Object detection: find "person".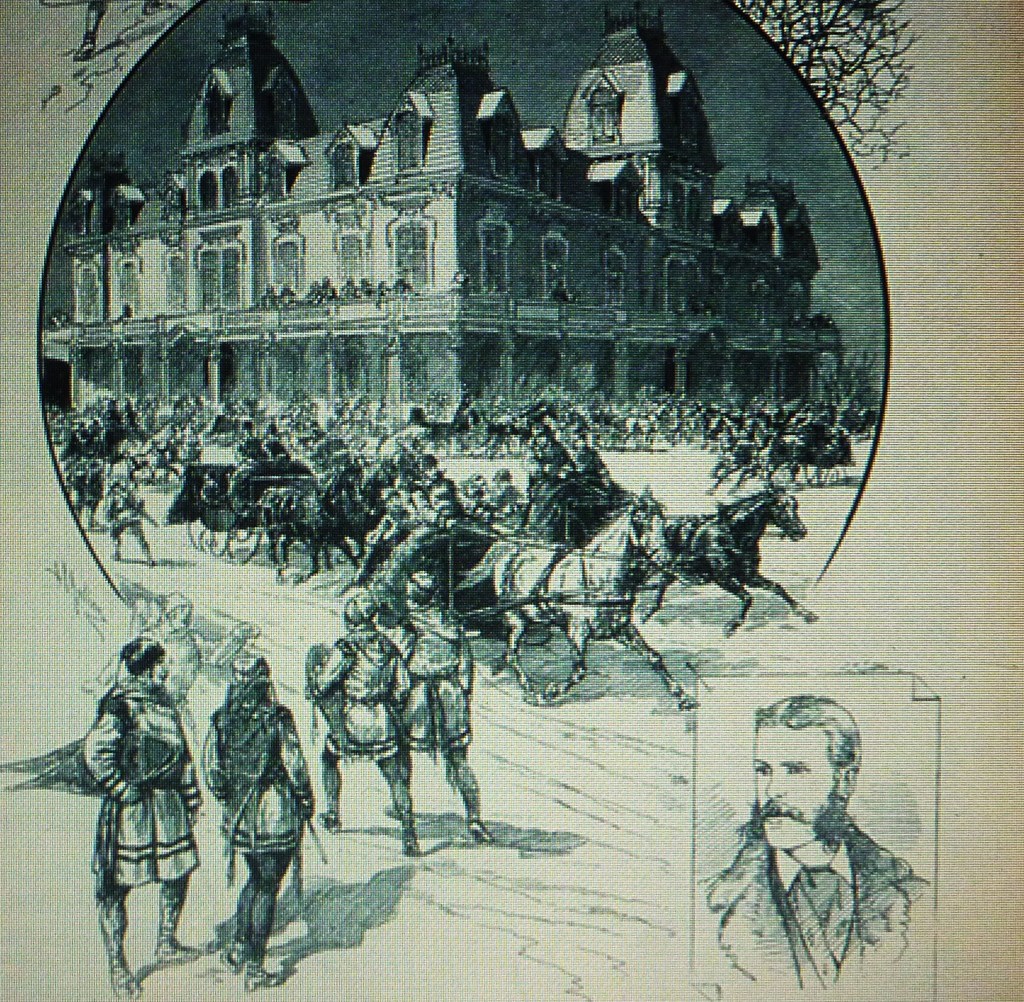
382, 565, 499, 853.
